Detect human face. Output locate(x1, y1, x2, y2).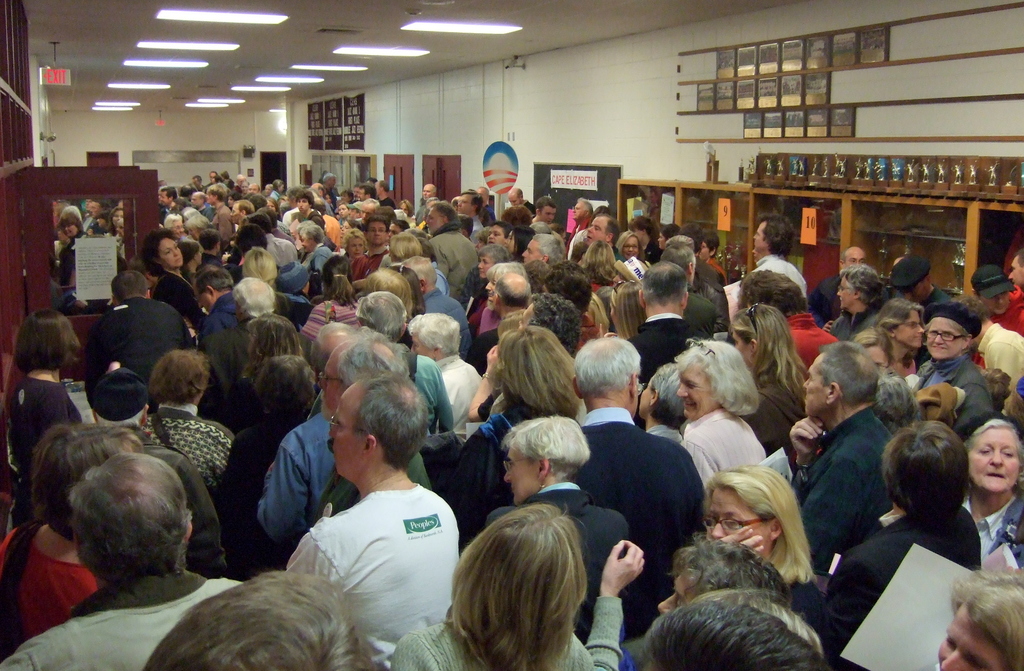
locate(374, 182, 381, 195).
